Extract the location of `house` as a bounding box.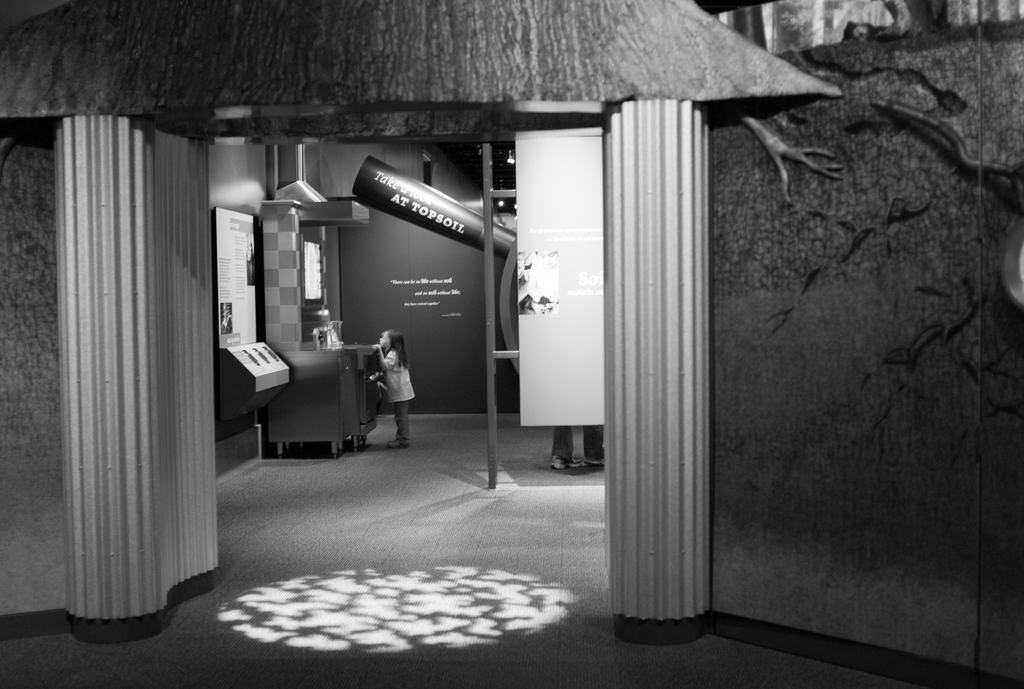
locate(0, 0, 845, 644).
